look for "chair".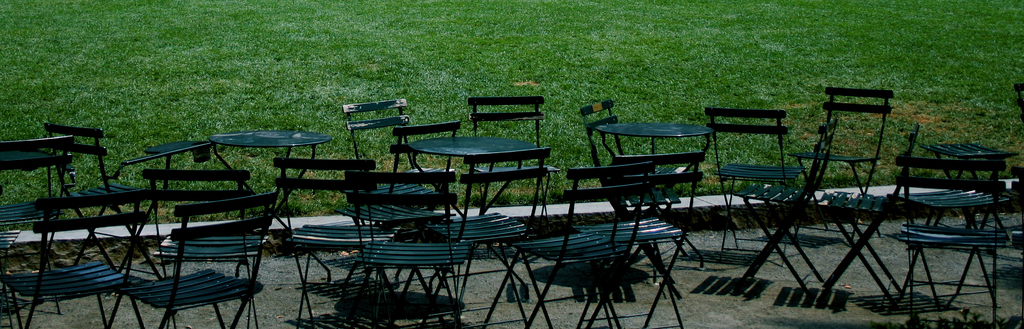
Found: 716, 115, 804, 262.
